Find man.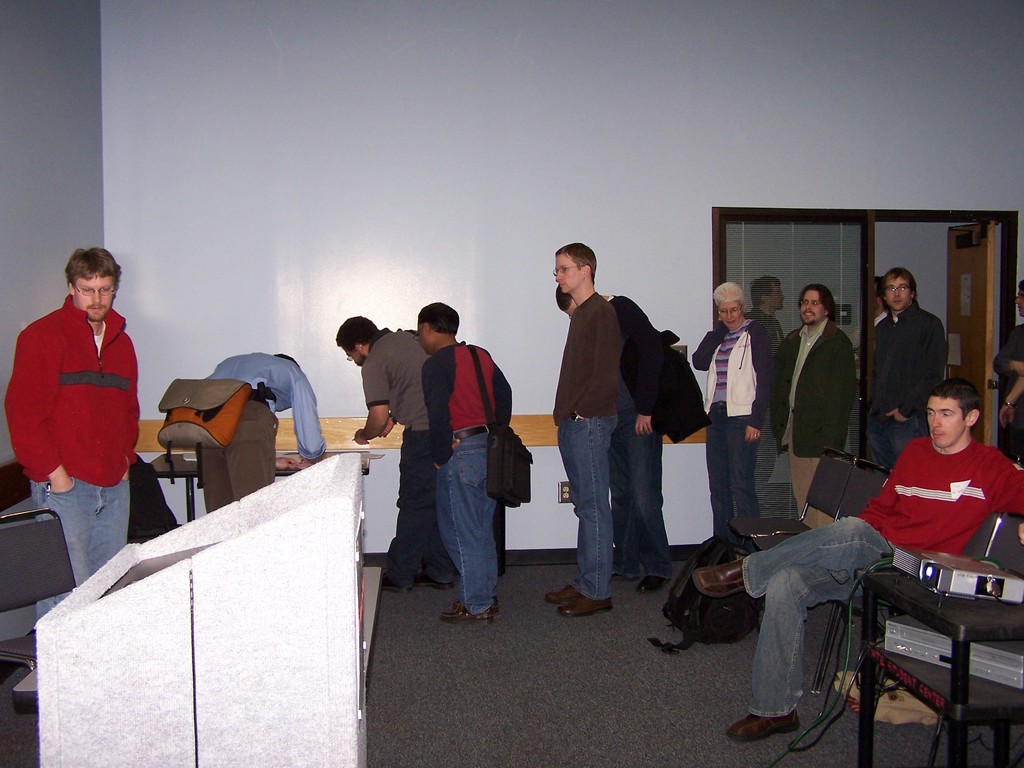
(x1=547, y1=278, x2=684, y2=607).
